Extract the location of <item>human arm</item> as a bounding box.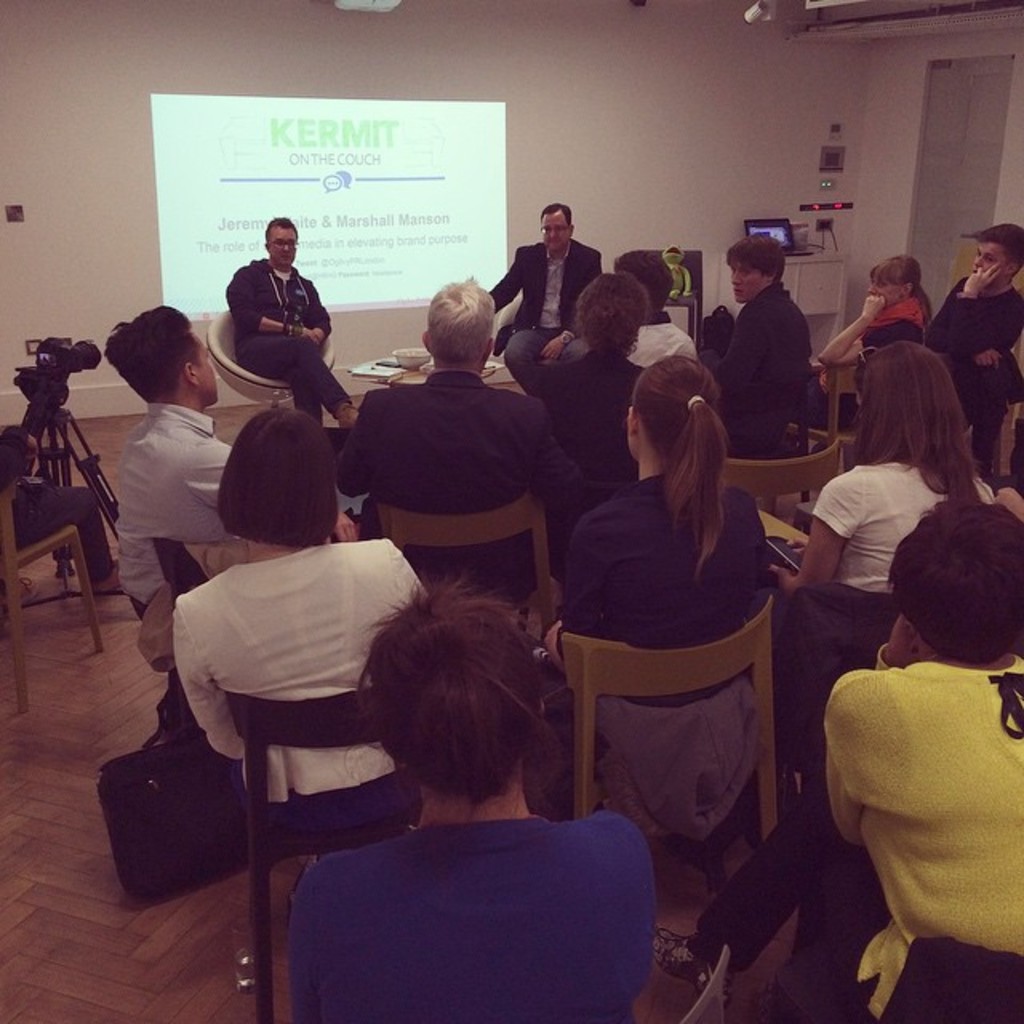
[485, 250, 523, 320].
